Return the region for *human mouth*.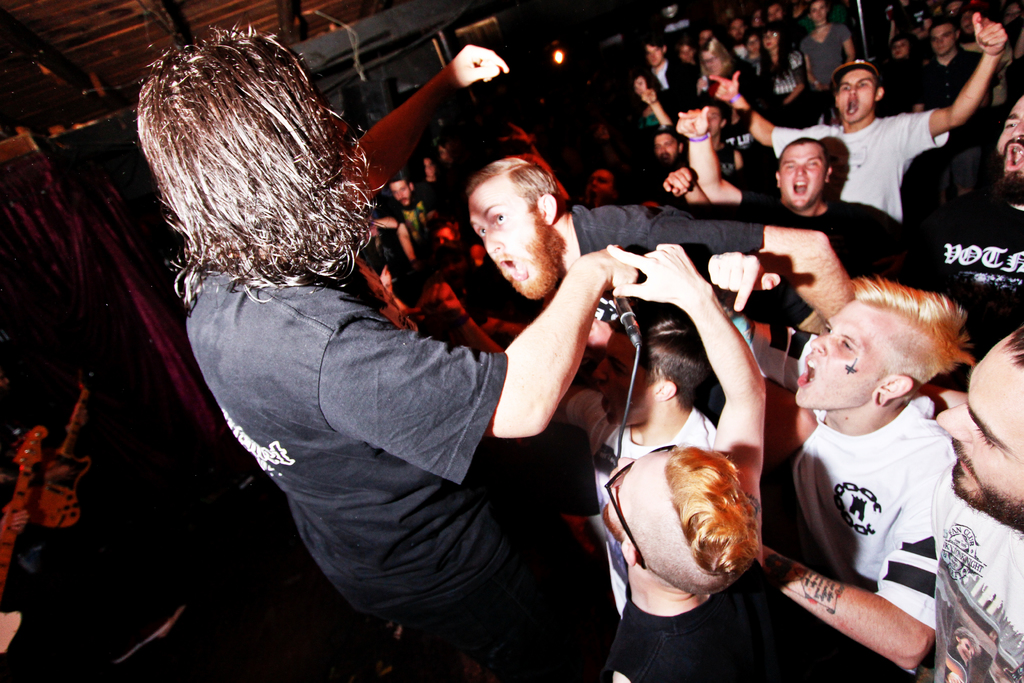
crop(794, 182, 808, 199).
